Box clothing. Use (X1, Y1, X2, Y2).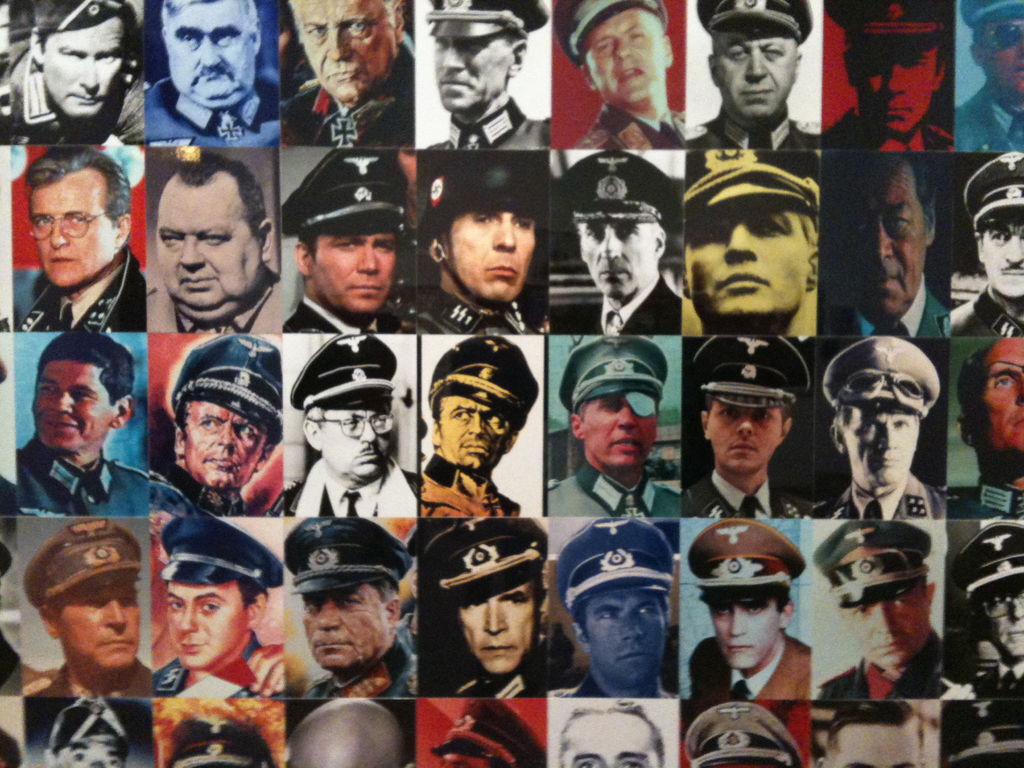
(687, 633, 812, 700).
